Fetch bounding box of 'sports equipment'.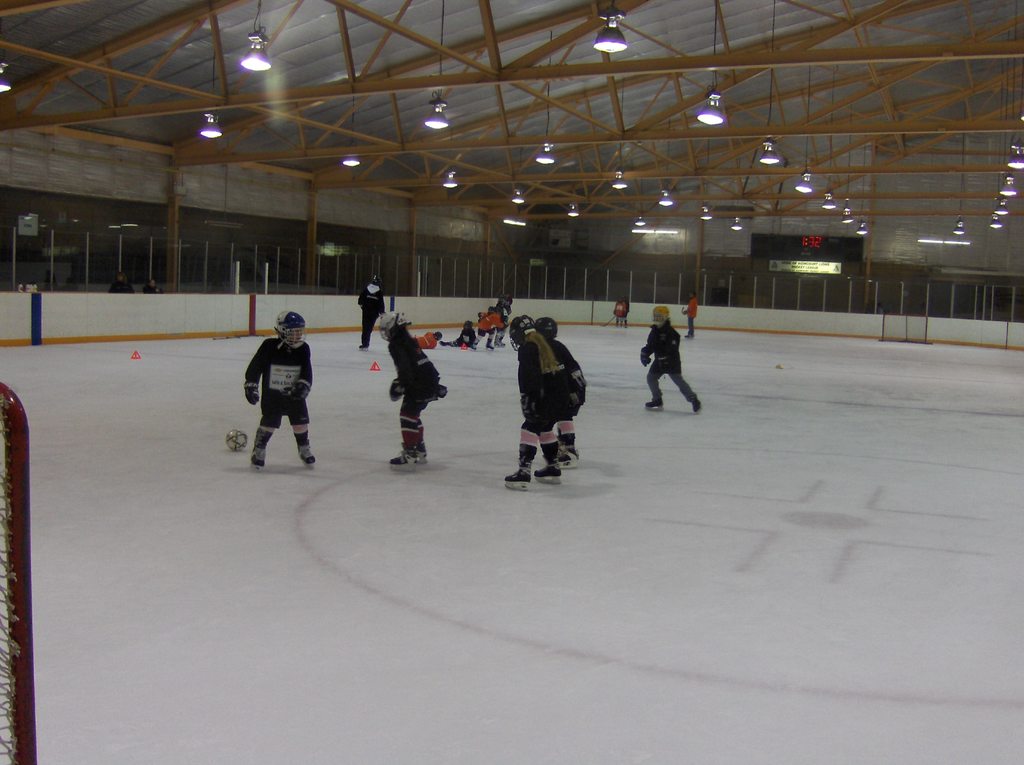
Bbox: {"left": 392, "top": 446, "right": 414, "bottom": 471}.
